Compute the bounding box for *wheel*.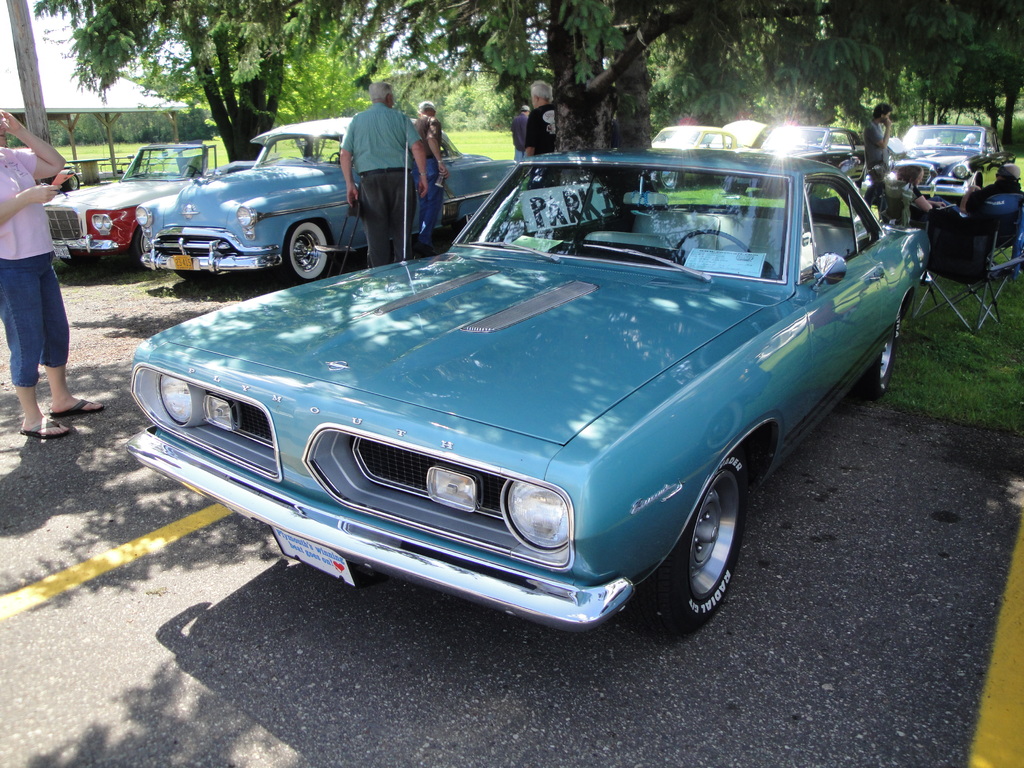
(x1=135, y1=232, x2=148, y2=266).
